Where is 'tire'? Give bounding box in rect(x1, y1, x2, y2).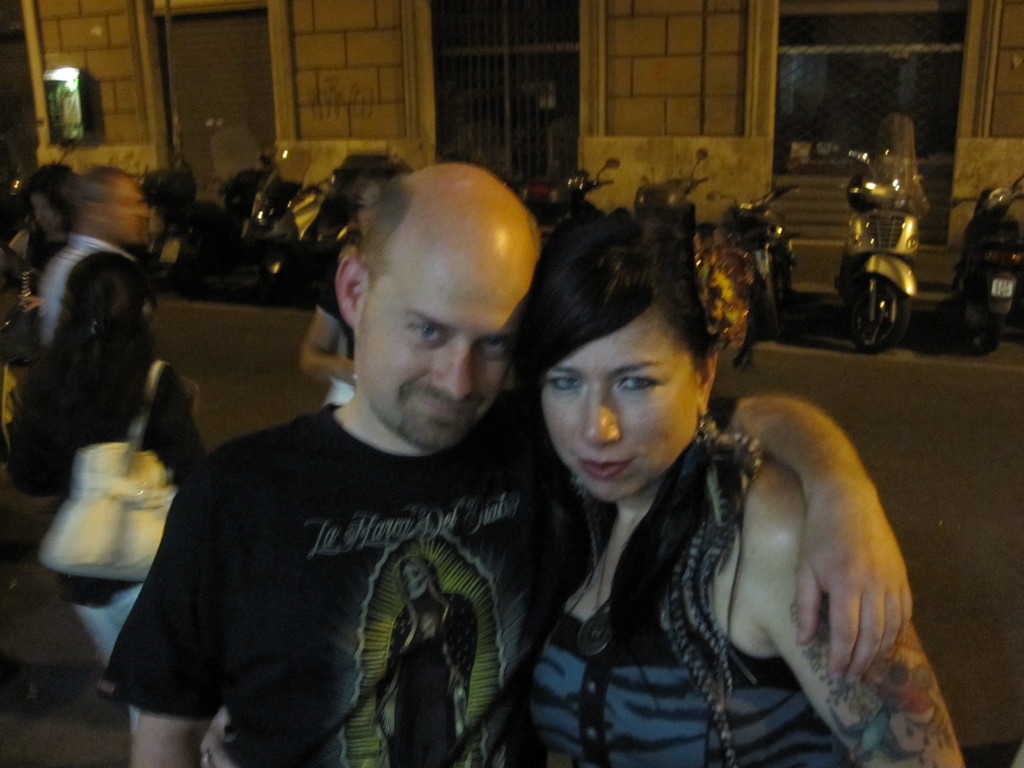
rect(854, 253, 926, 354).
